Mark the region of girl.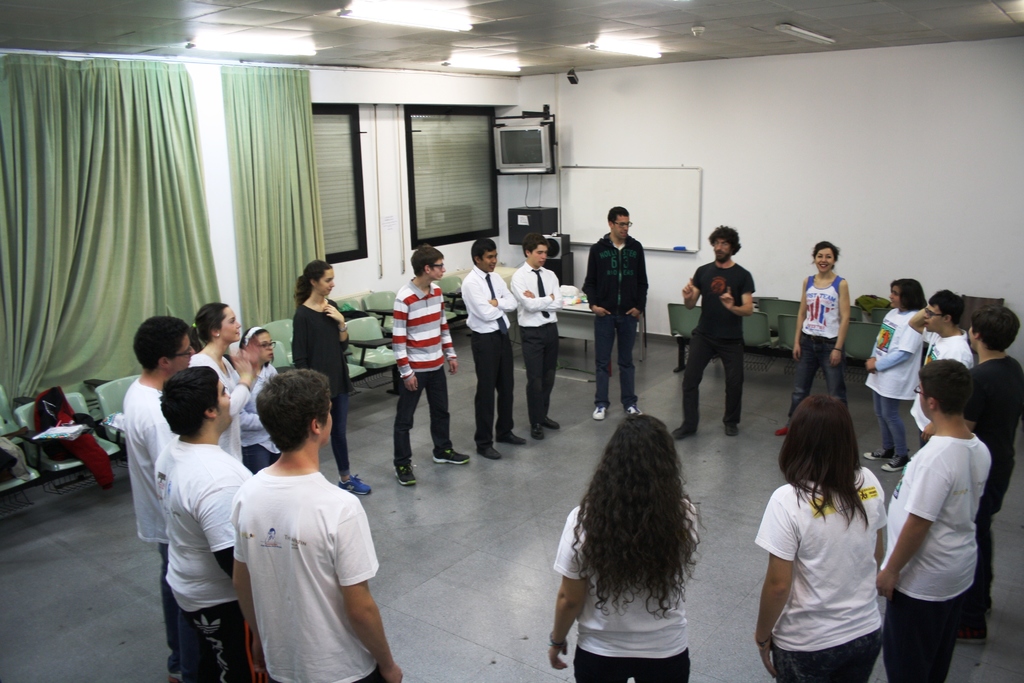
Region: BBox(241, 325, 285, 472).
